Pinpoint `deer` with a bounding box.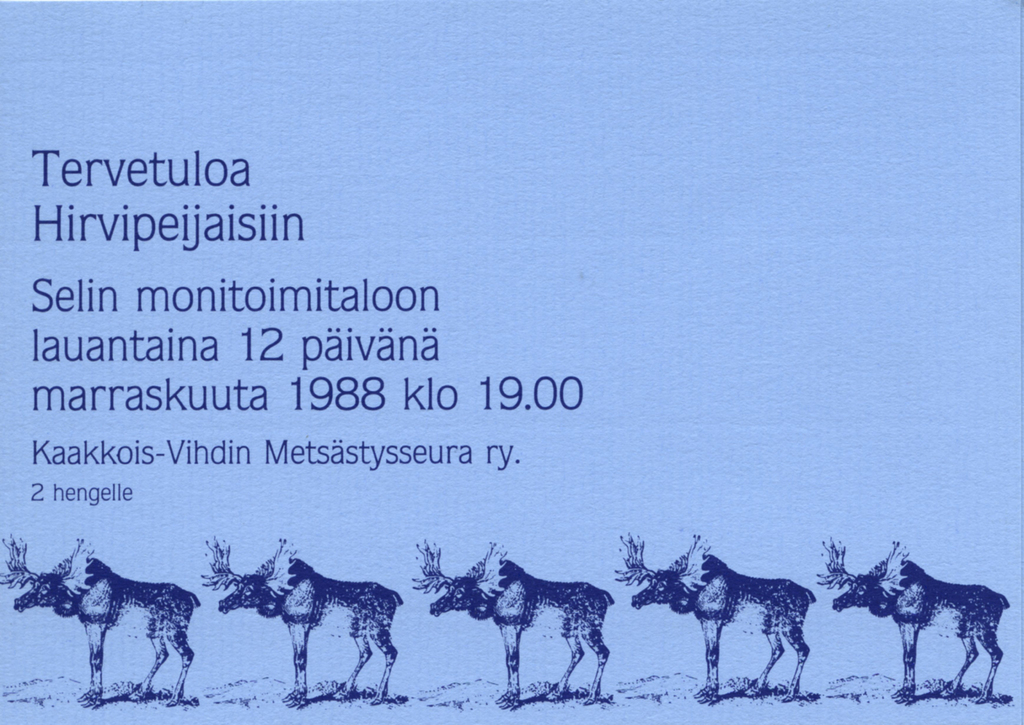
{"left": 202, "top": 539, "right": 403, "bottom": 704}.
